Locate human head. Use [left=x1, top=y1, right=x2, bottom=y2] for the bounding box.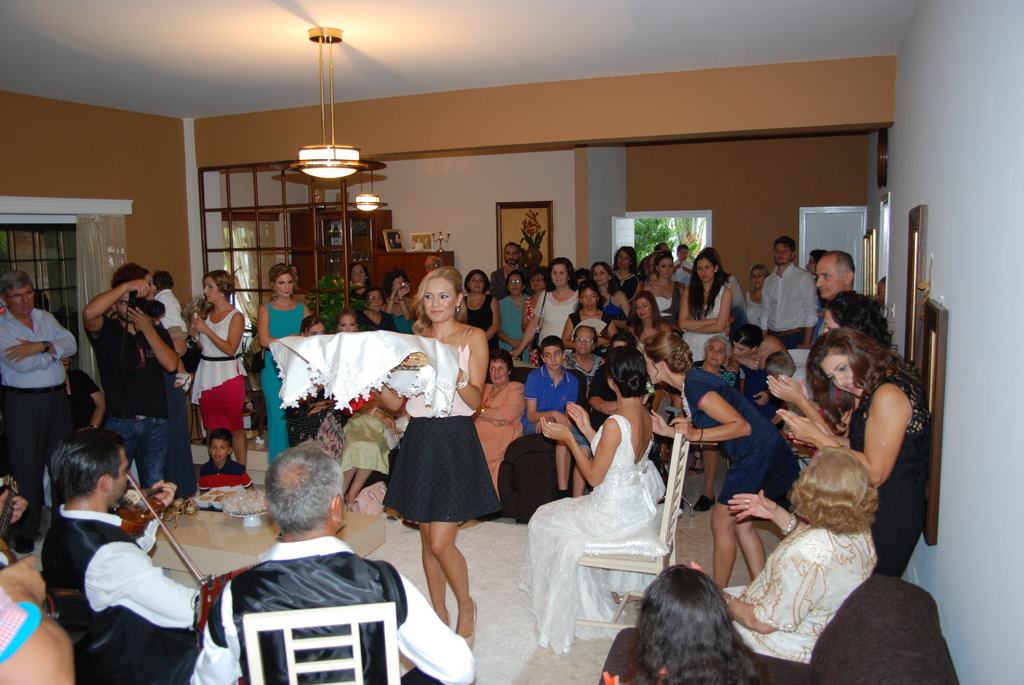
[left=572, top=324, right=598, bottom=357].
